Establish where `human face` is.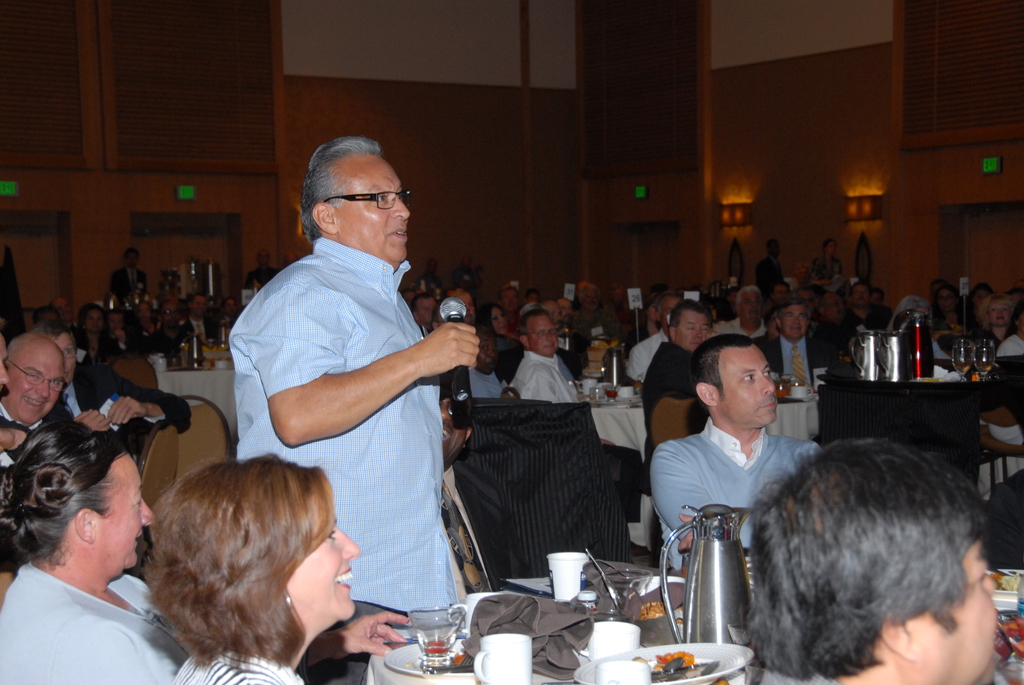
Established at rect(3, 346, 65, 429).
